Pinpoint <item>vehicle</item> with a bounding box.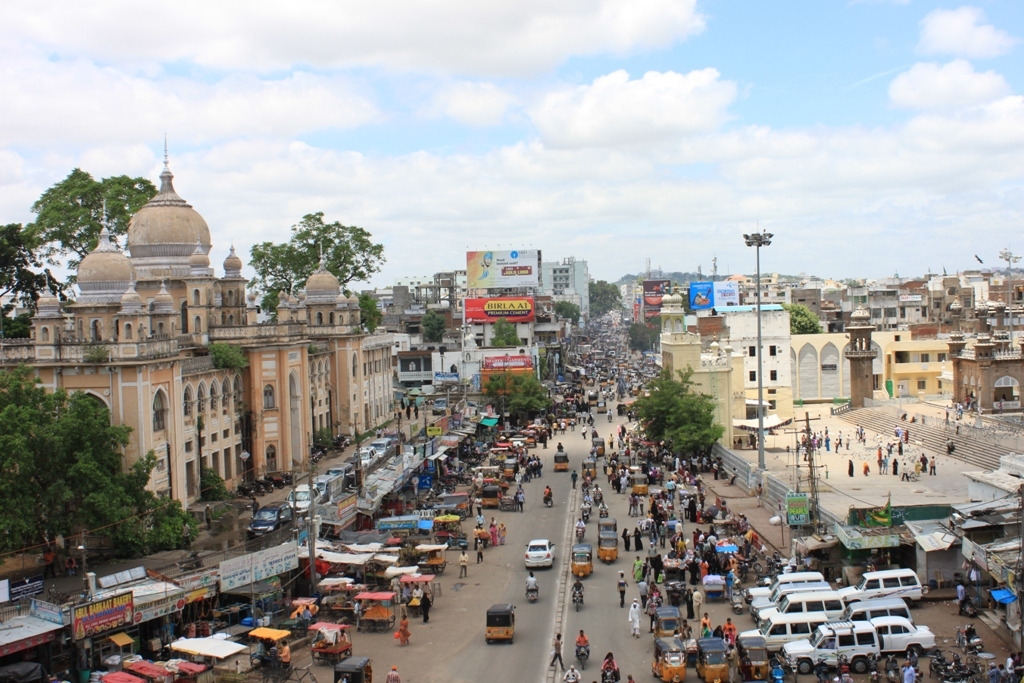
<region>571, 639, 591, 673</region>.
